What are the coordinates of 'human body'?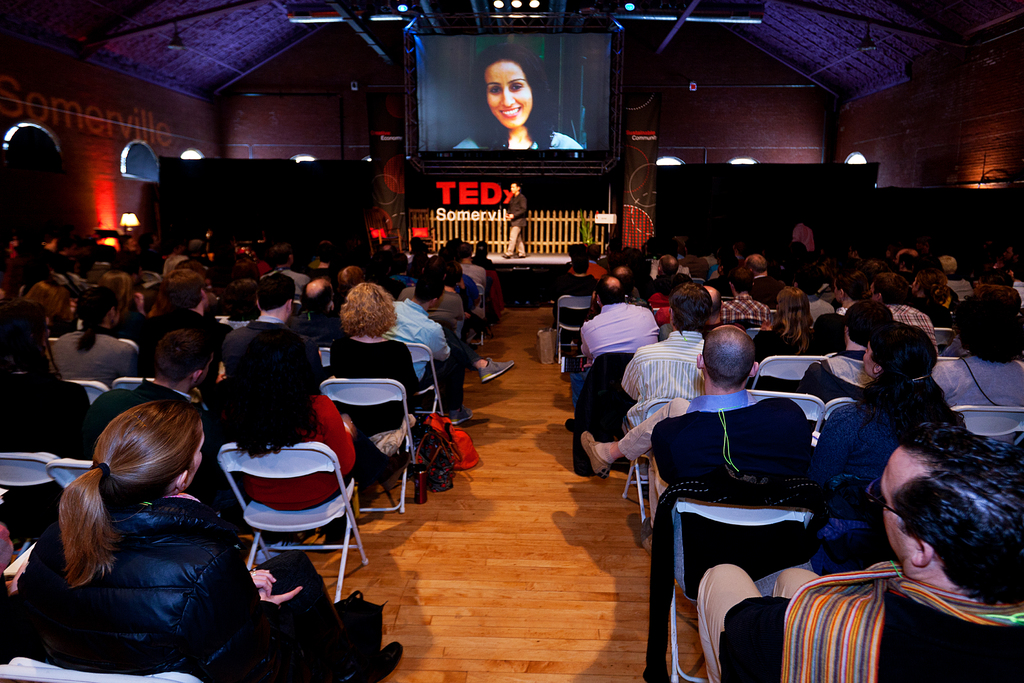
694 424 1023 682.
